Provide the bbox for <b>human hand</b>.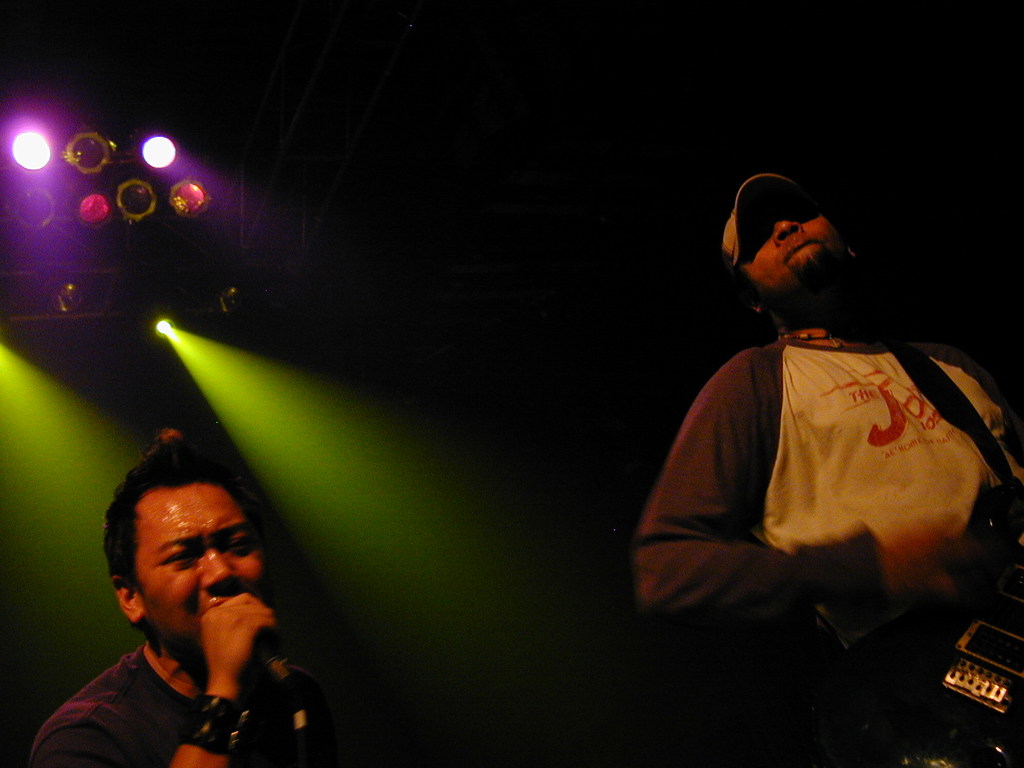
[200, 587, 276, 675].
